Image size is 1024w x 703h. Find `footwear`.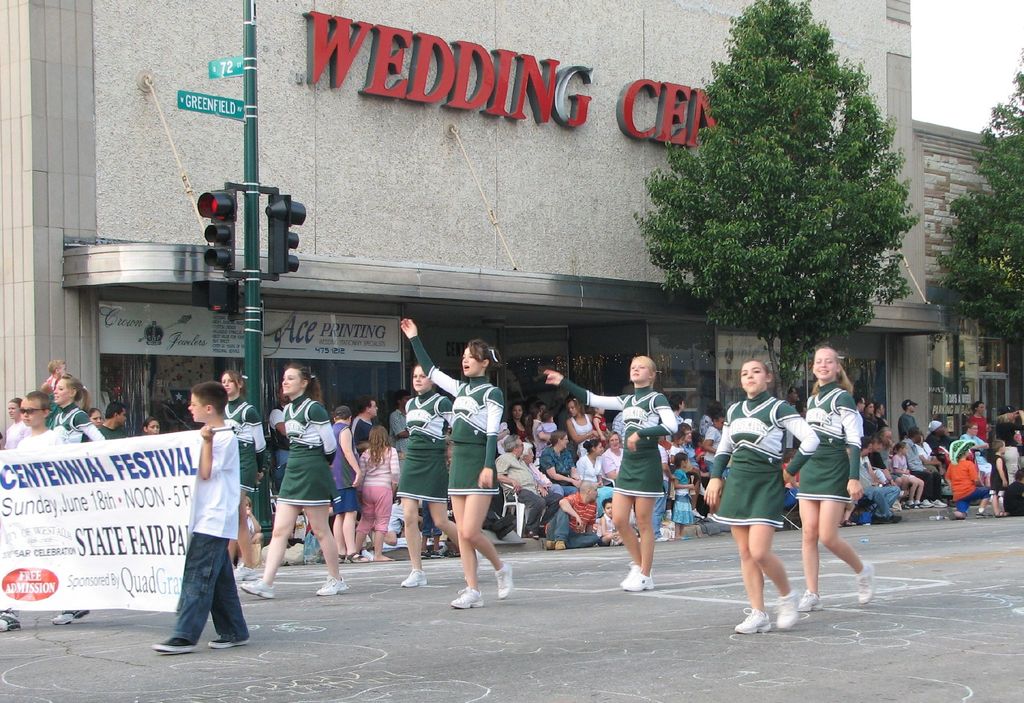
x1=933 y1=499 x2=945 y2=511.
